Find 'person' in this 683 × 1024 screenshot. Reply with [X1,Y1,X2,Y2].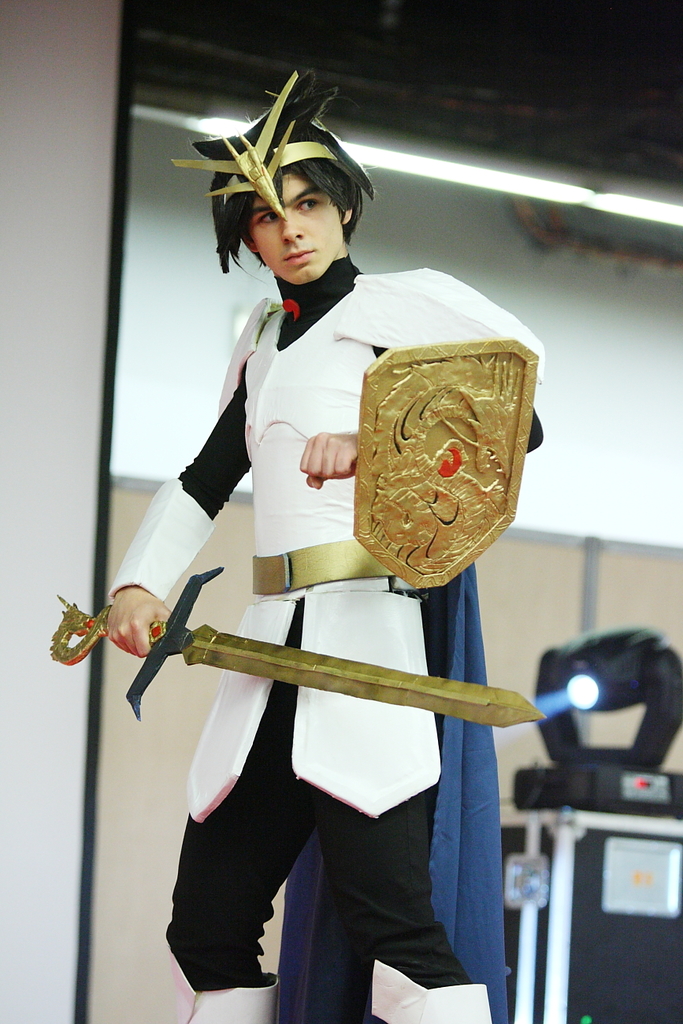
[101,157,543,1023].
